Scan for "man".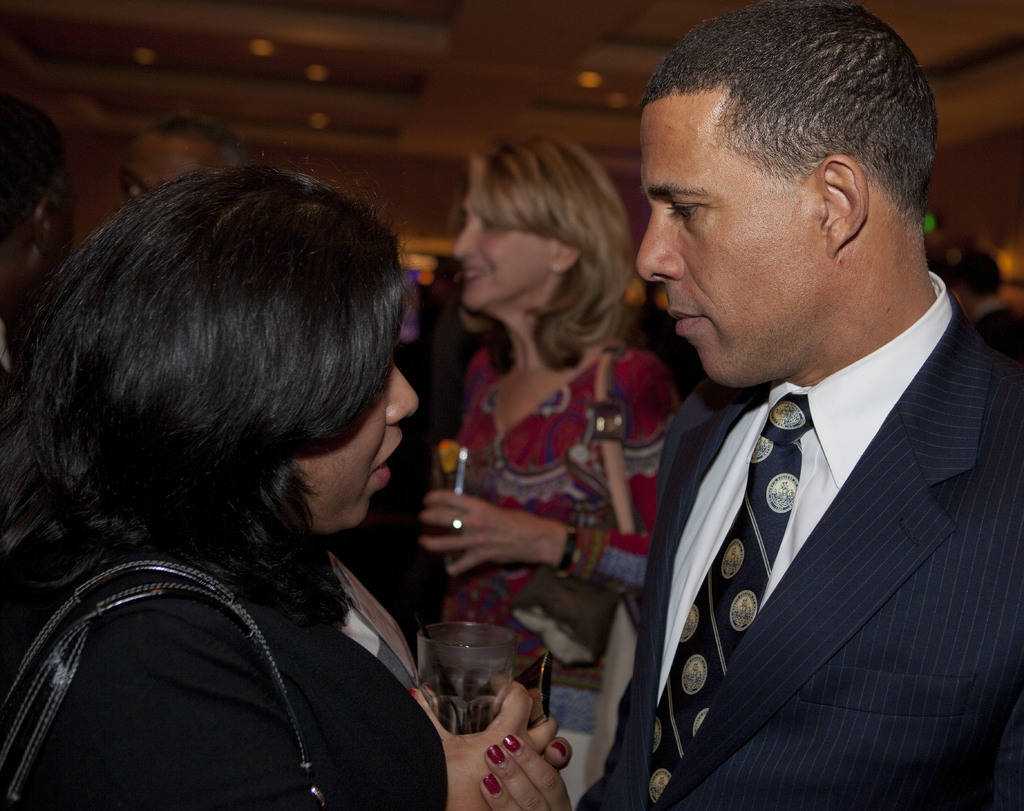
Scan result: rect(570, 6, 1023, 810).
